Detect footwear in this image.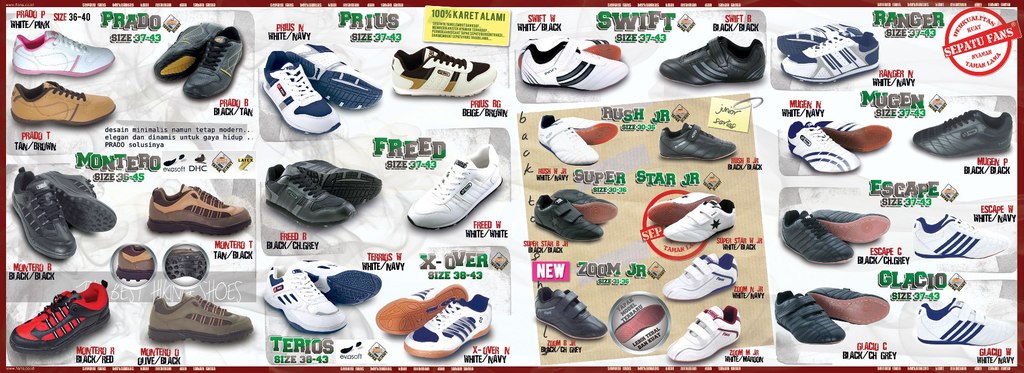
Detection: l=532, t=281, r=607, b=342.
